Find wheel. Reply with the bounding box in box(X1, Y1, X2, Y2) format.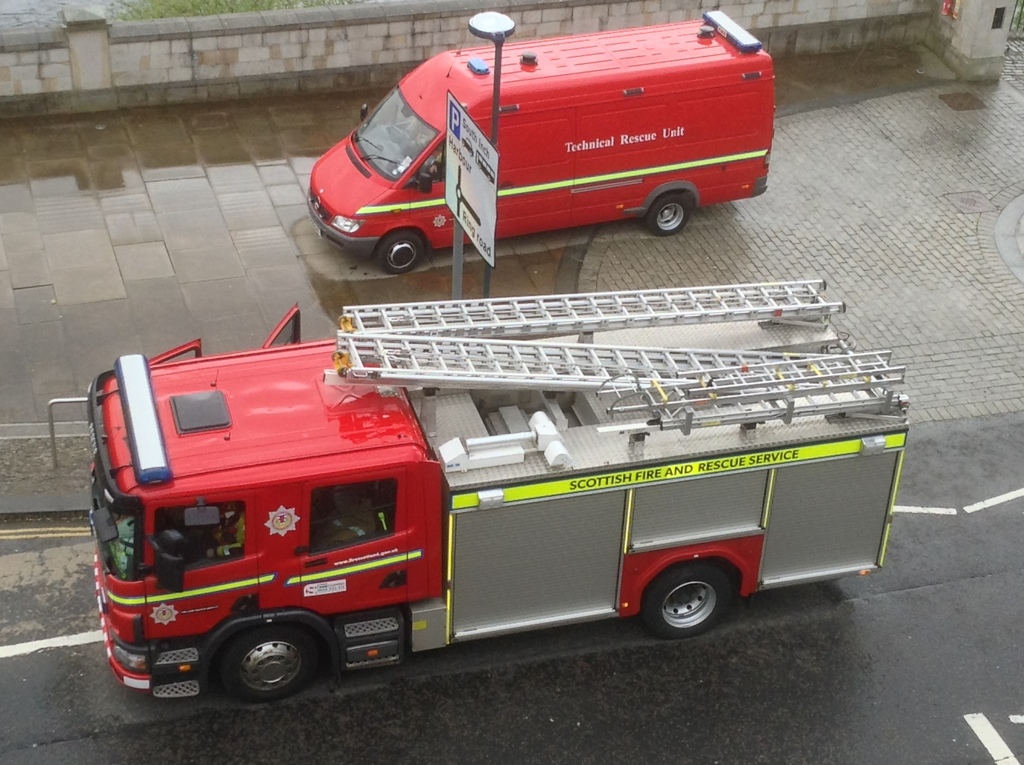
box(648, 192, 690, 233).
